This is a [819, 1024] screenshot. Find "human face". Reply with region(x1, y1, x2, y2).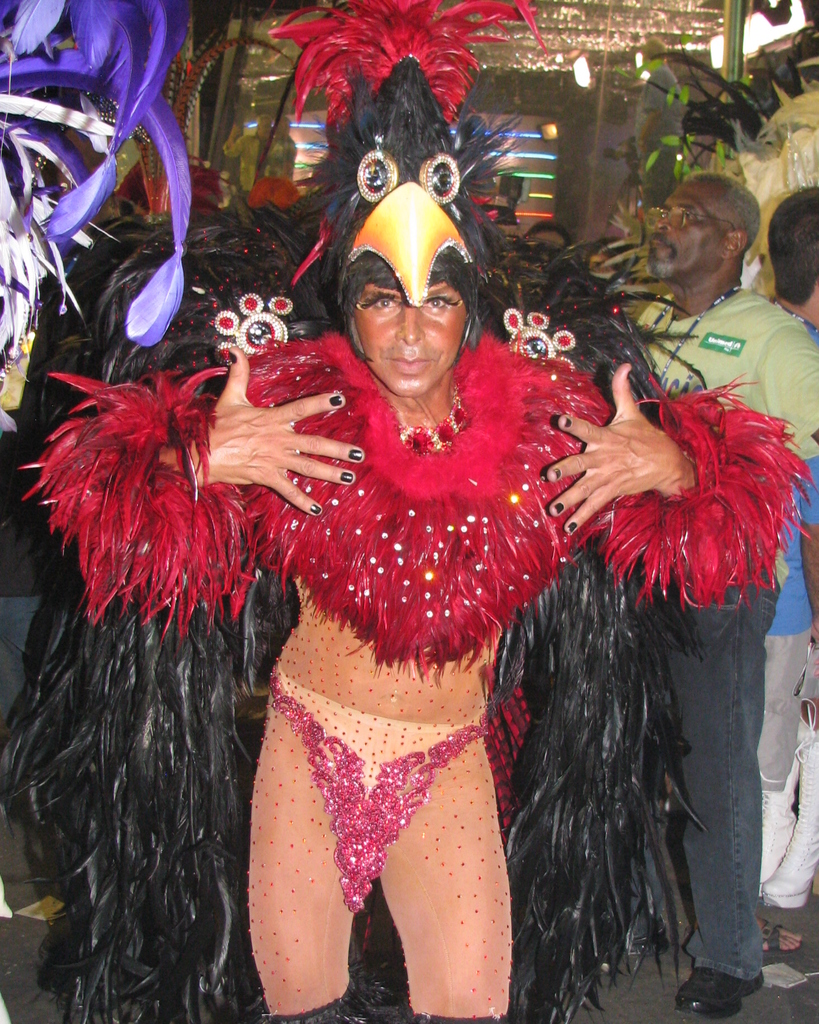
region(651, 183, 728, 276).
